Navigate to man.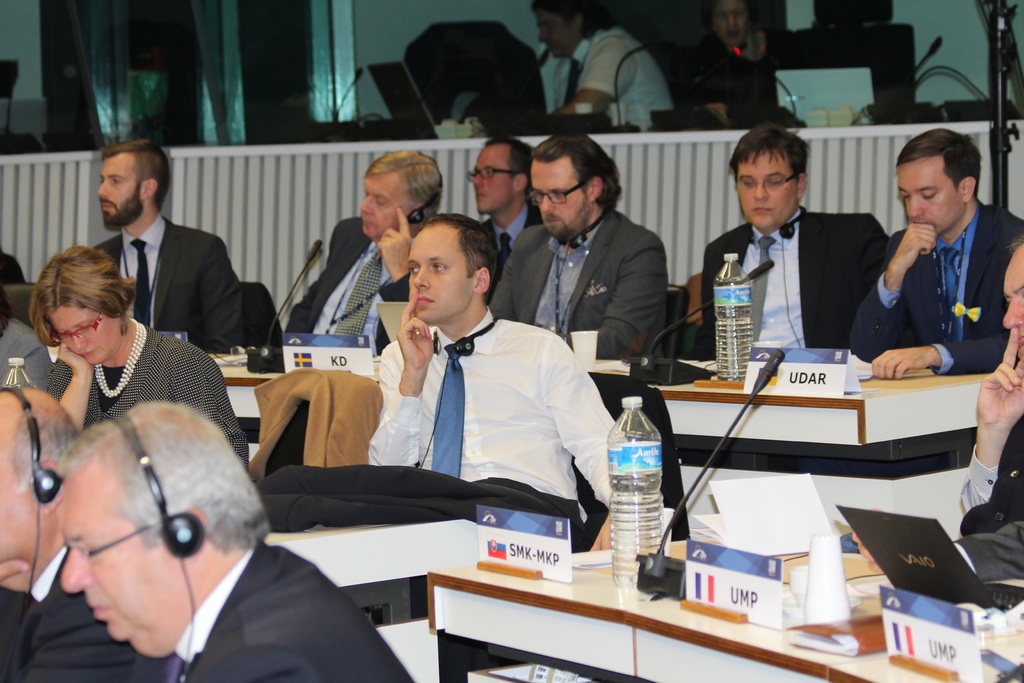
Navigation target: 488/126/671/390.
